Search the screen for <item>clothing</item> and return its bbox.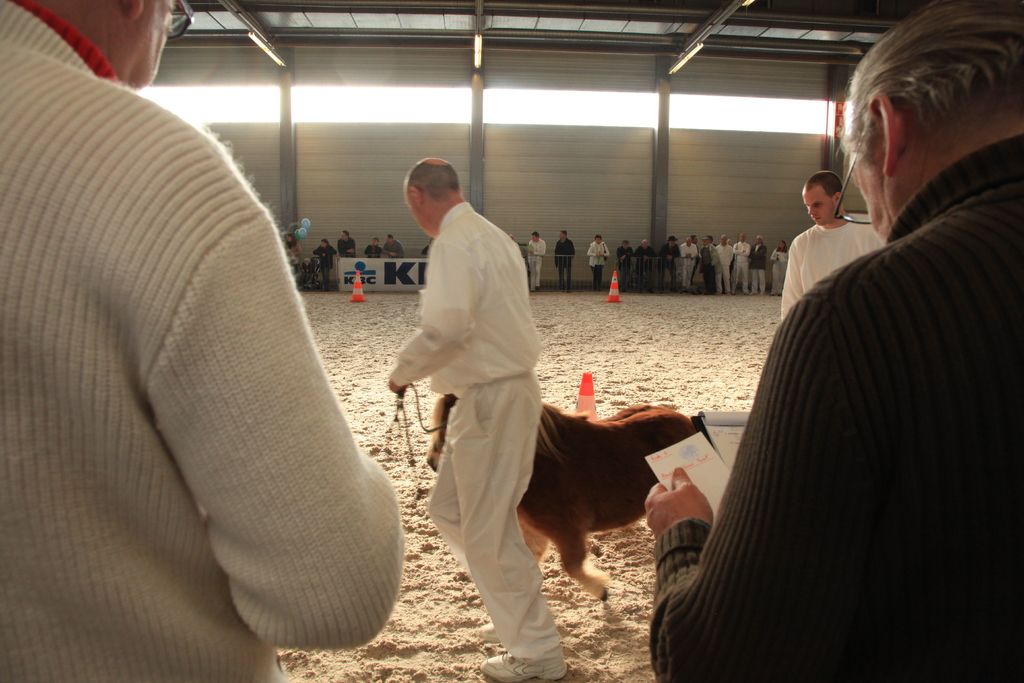
Found: (x1=586, y1=243, x2=607, y2=273).
